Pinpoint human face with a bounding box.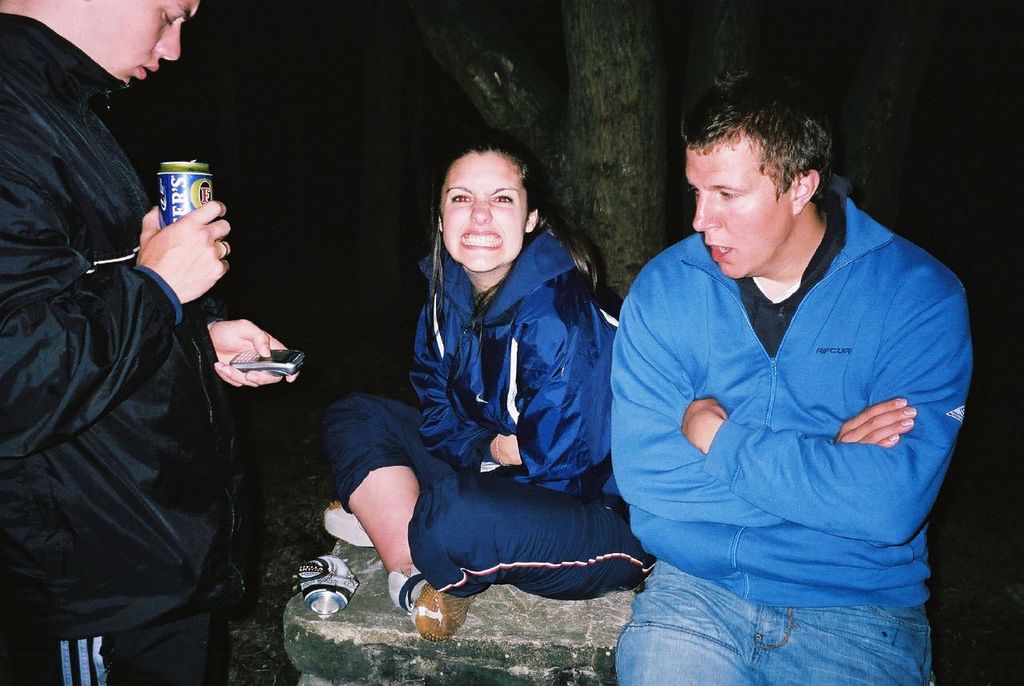
Rect(441, 153, 527, 275).
